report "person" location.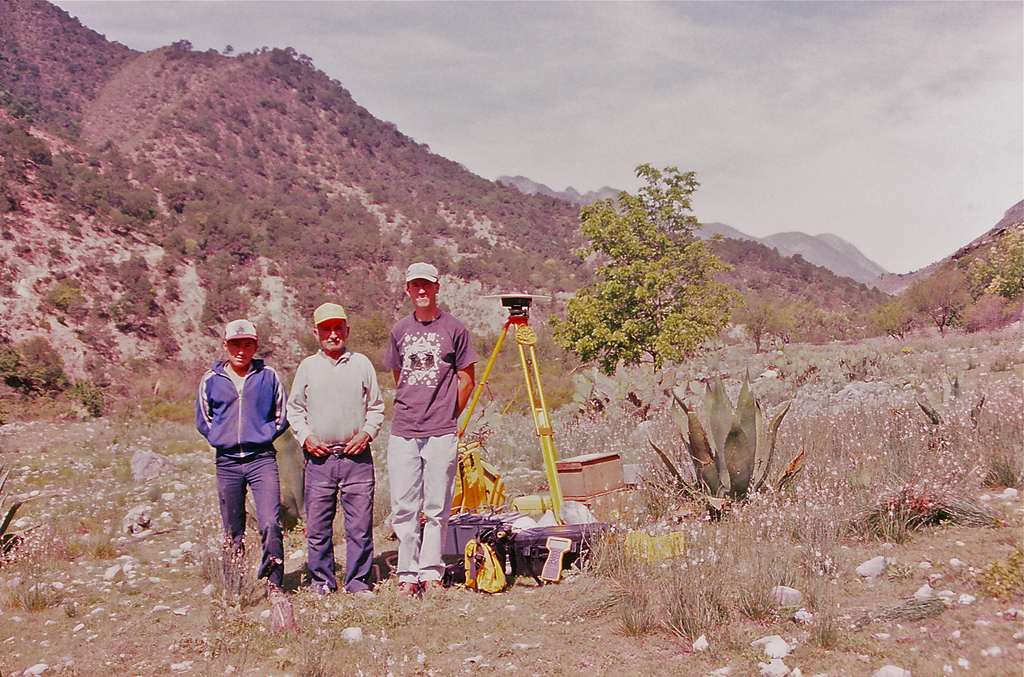
Report: l=288, t=305, r=383, b=593.
